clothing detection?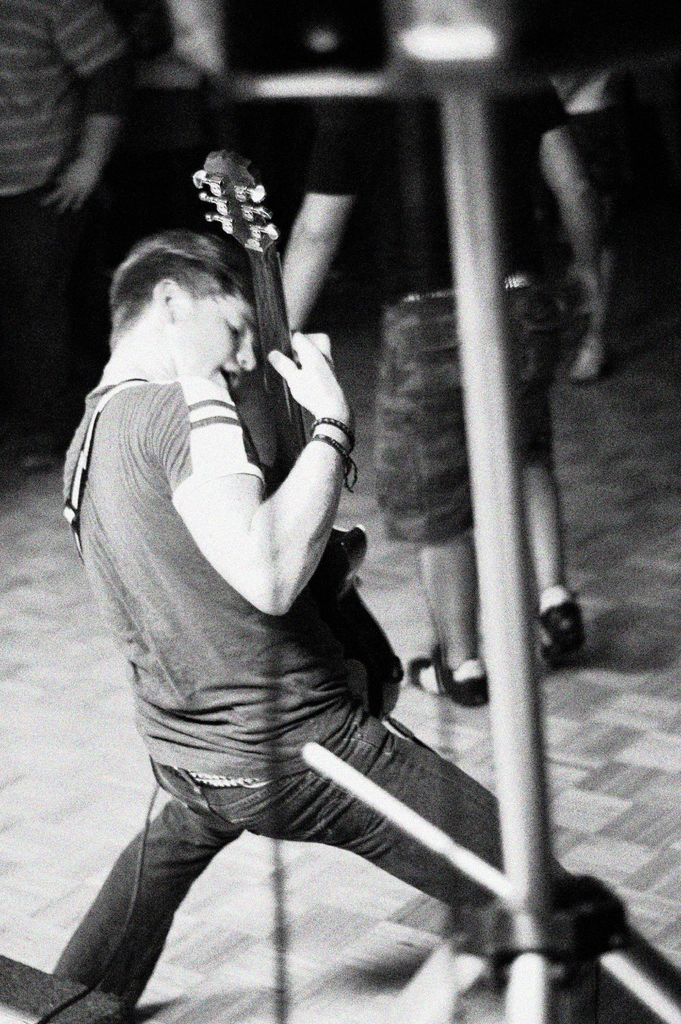
[29,374,680,1023]
